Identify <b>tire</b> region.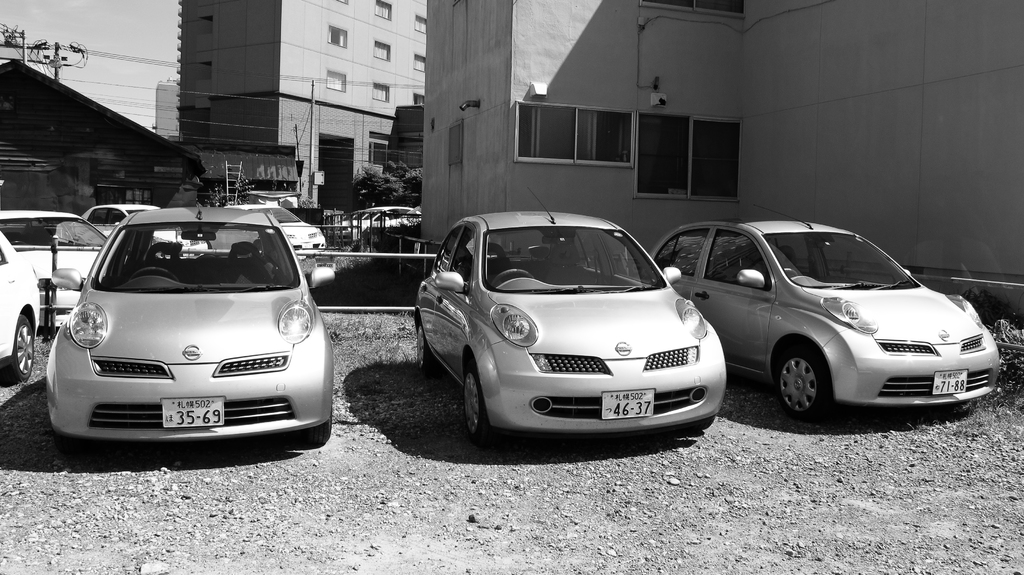
Region: left=55, top=437, right=86, bottom=462.
